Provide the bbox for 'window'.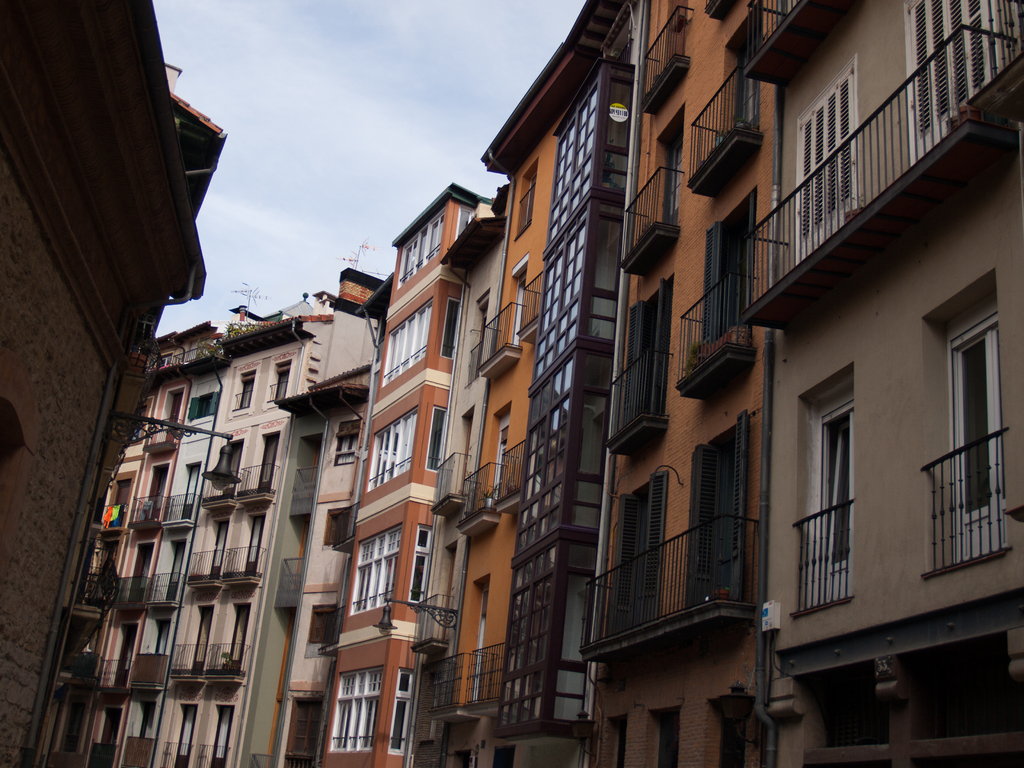
<region>333, 415, 360, 465</region>.
